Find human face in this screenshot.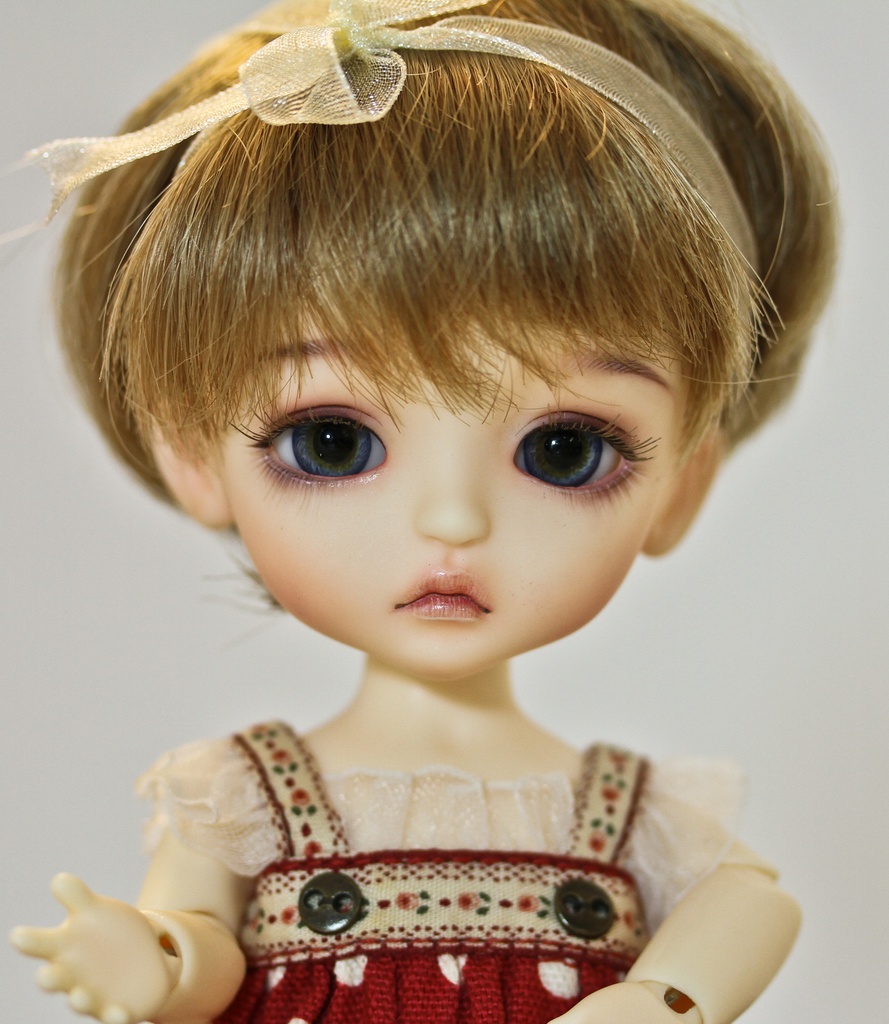
The bounding box for human face is locate(220, 236, 674, 675).
